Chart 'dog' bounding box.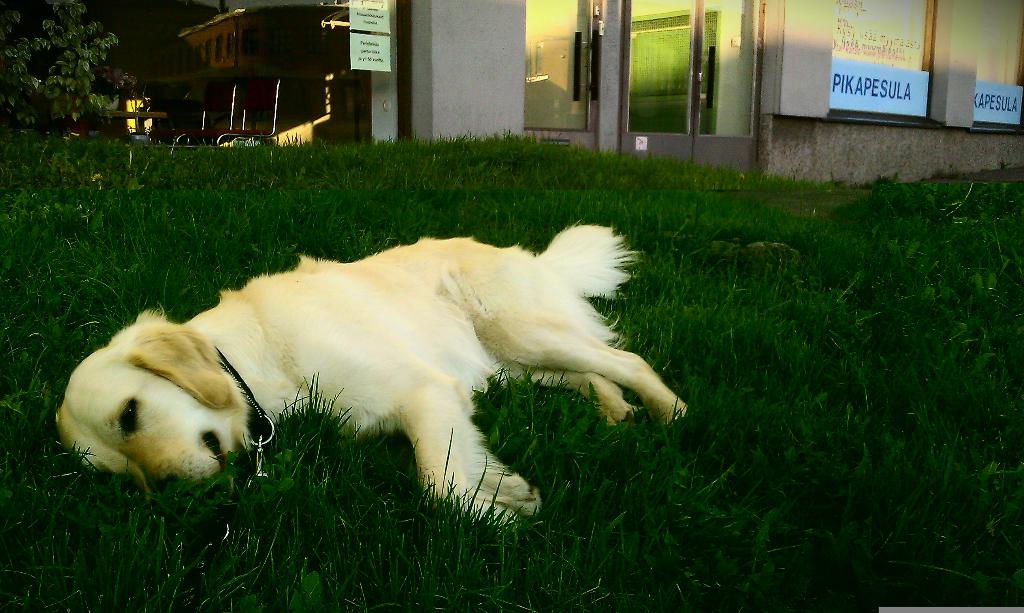
Charted: x1=54 y1=223 x2=689 y2=528.
